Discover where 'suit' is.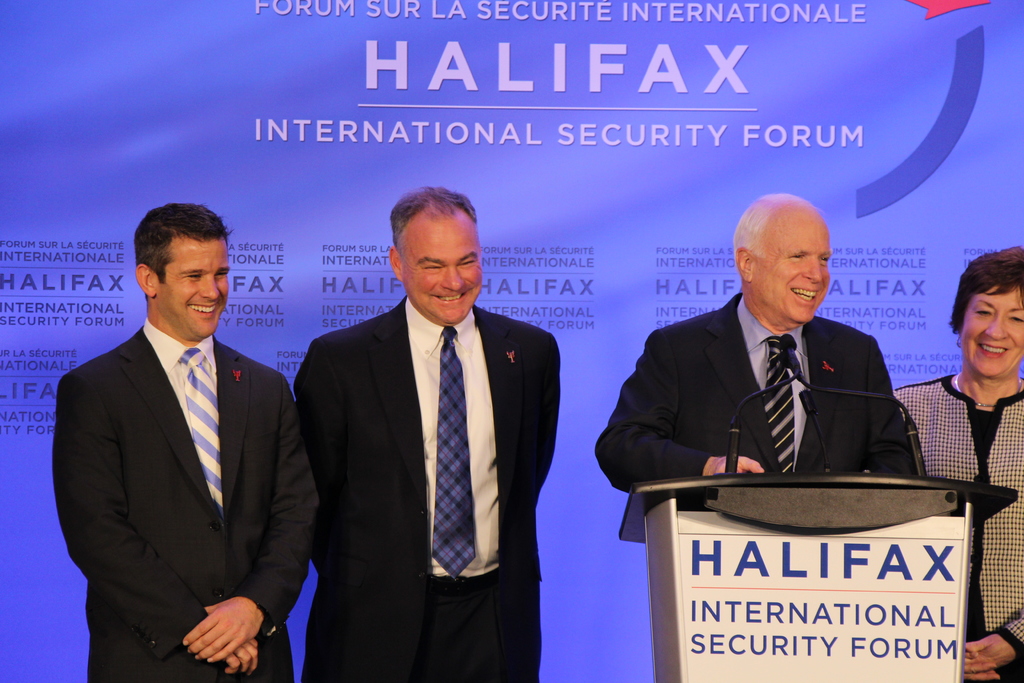
Discovered at detection(595, 293, 920, 493).
